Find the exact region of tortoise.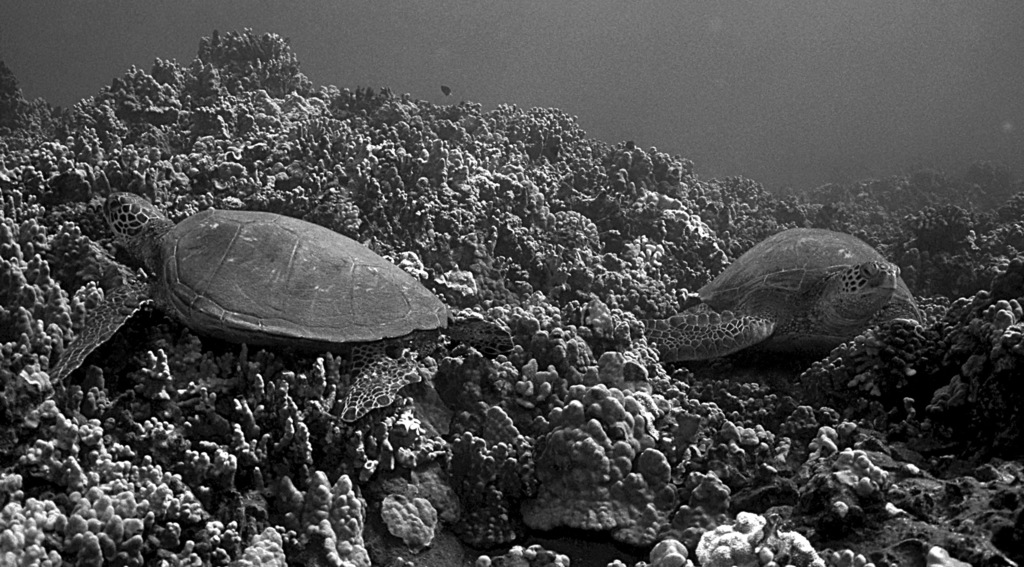
Exact region: left=45, top=189, right=477, bottom=381.
